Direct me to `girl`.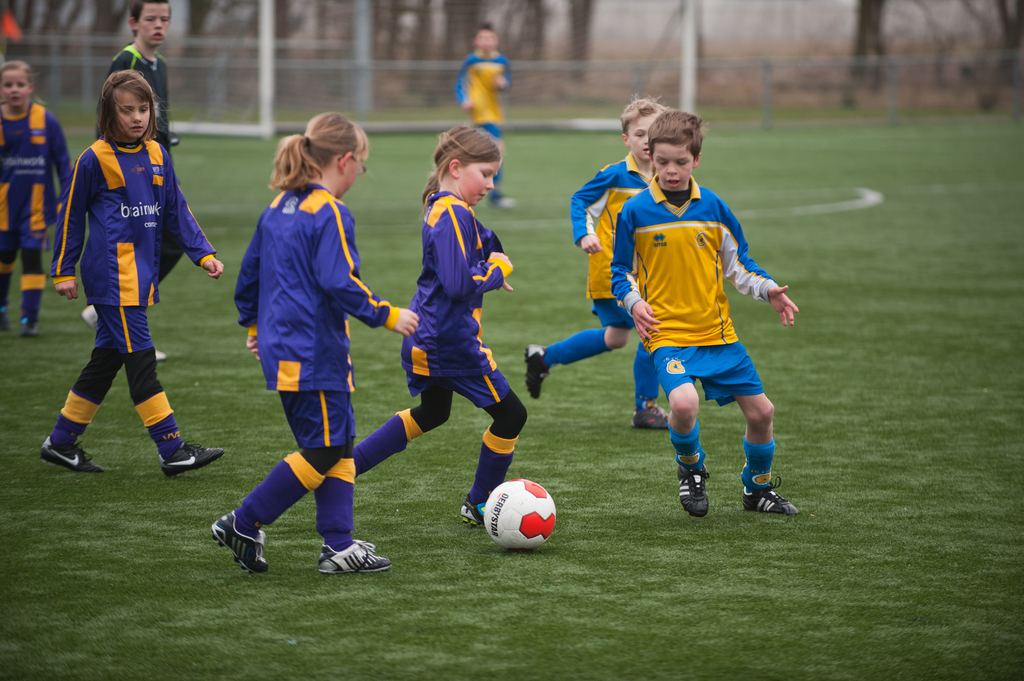
Direction: l=207, t=109, r=421, b=572.
